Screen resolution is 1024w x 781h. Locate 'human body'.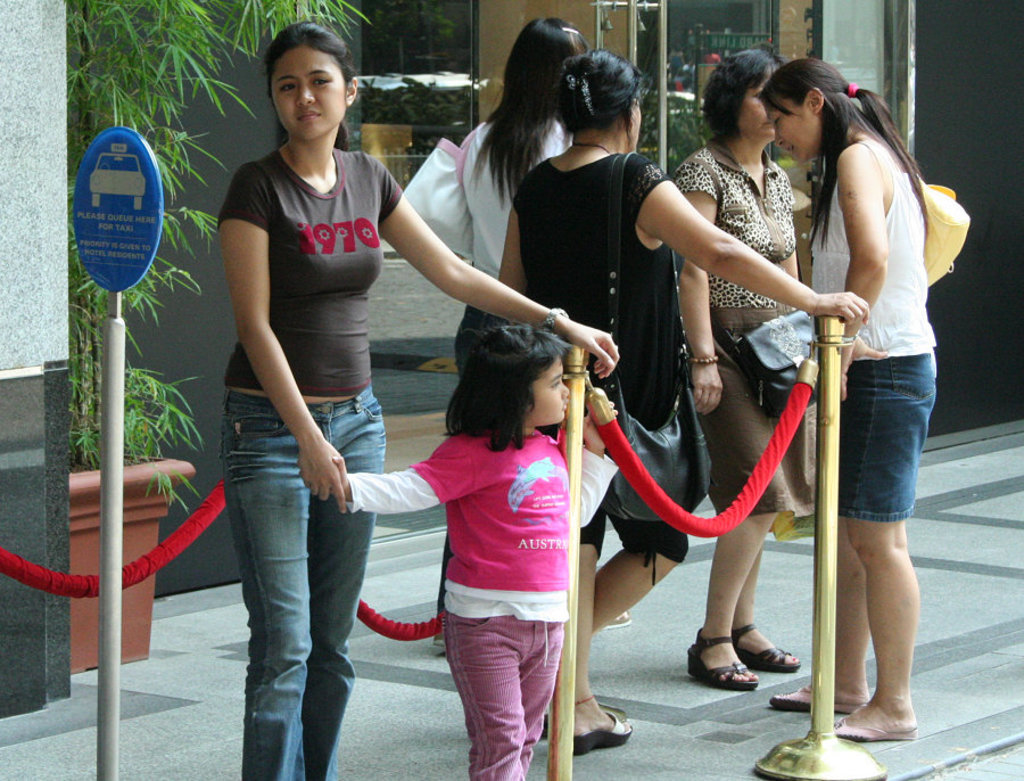
l=496, t=44, r=864, b=750.
